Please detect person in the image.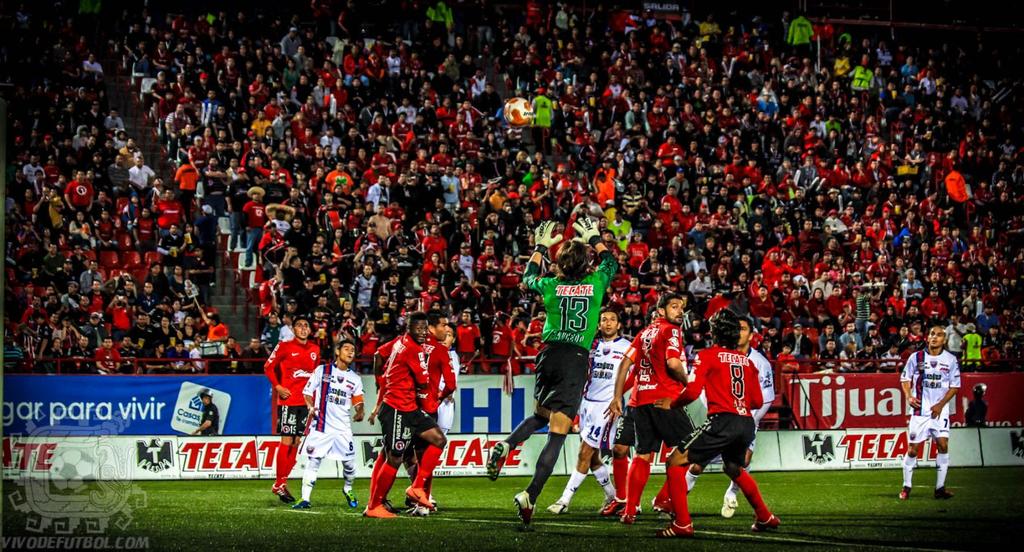
(608,295,694,530).
